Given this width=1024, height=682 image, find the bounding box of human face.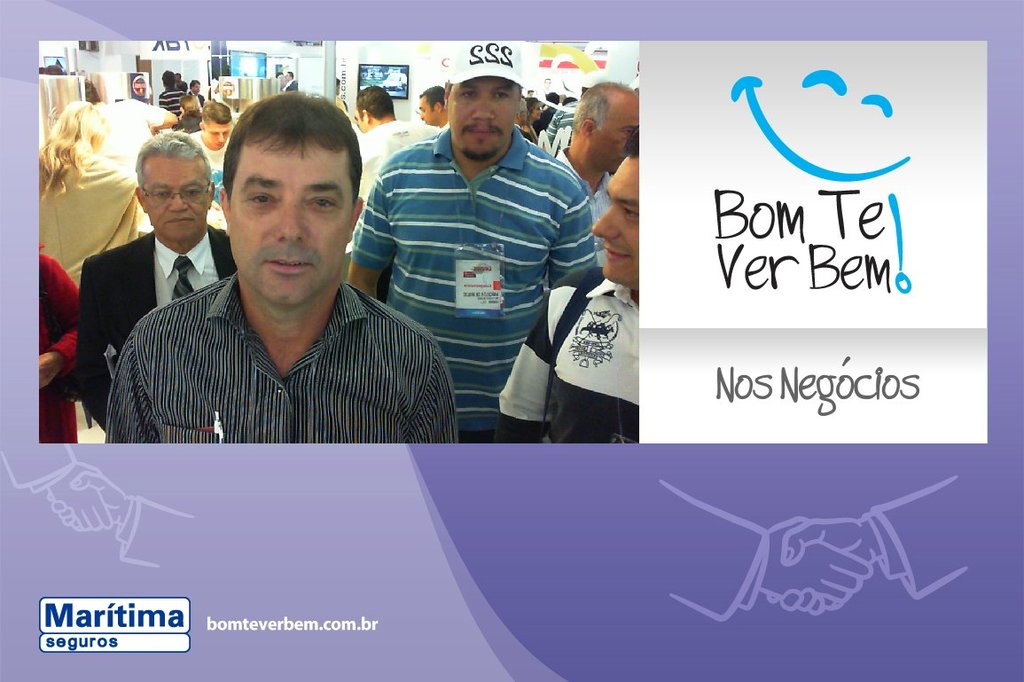
<bbox>594, 94, 638, 174</bbox>.
